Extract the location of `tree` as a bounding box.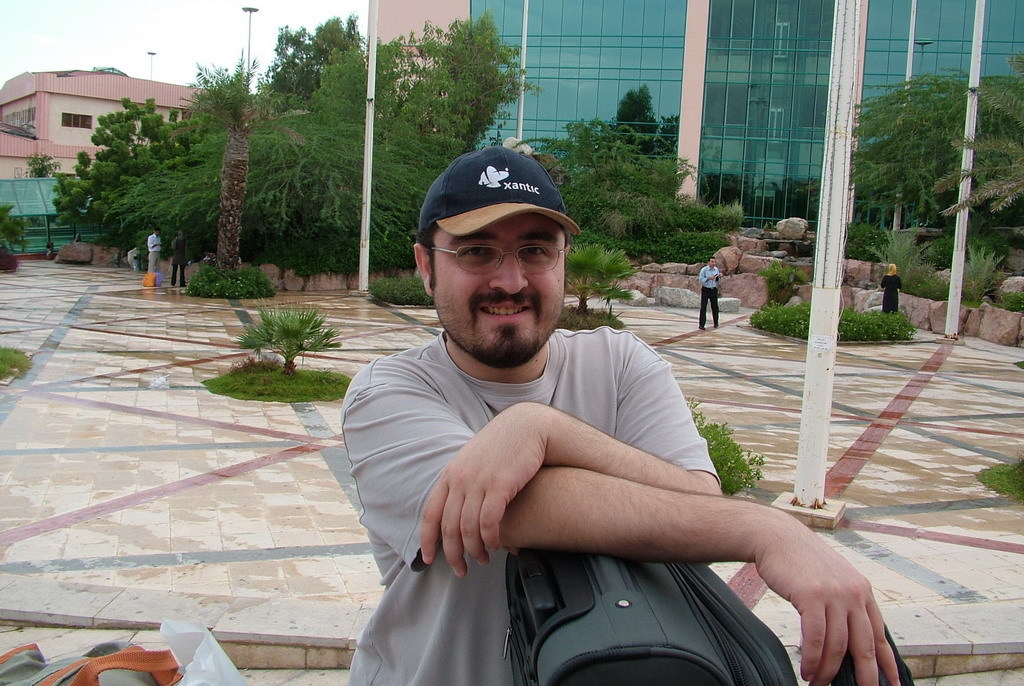
{"x1": 839, "y1": 74, "x2": 992, "y2": 250}.
